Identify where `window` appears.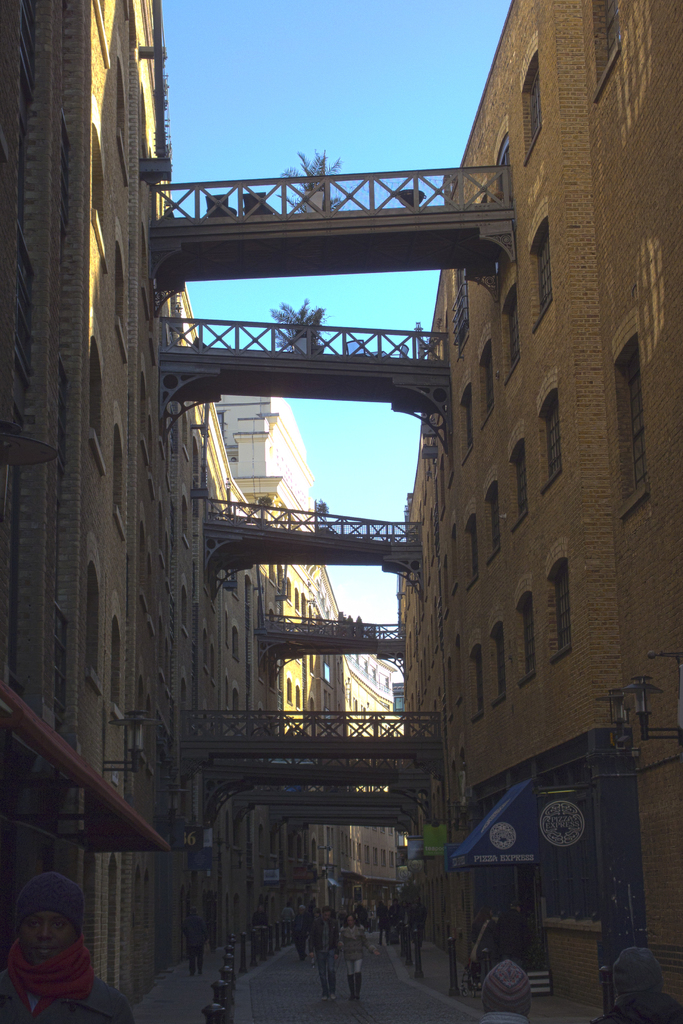
Appears at (left=292, top=582, right=300, bottom=619).
